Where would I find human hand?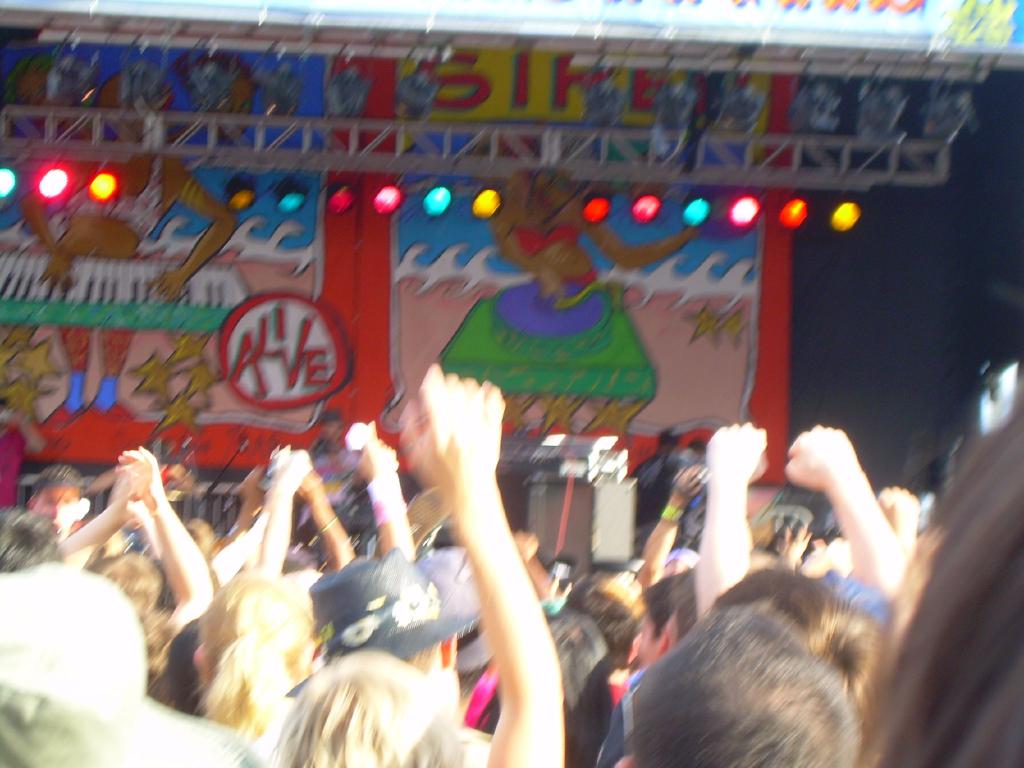
At bbox=[237, 462, 271, 506].
